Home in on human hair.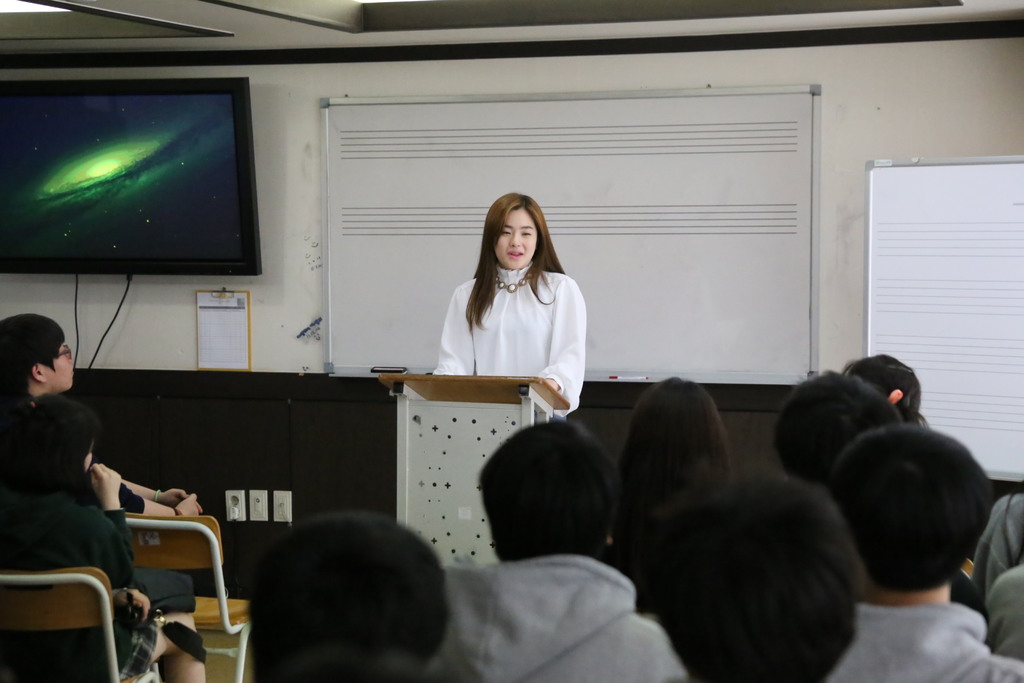
Homed in at <bbox>461, 188, 574, 349</bbox>.
